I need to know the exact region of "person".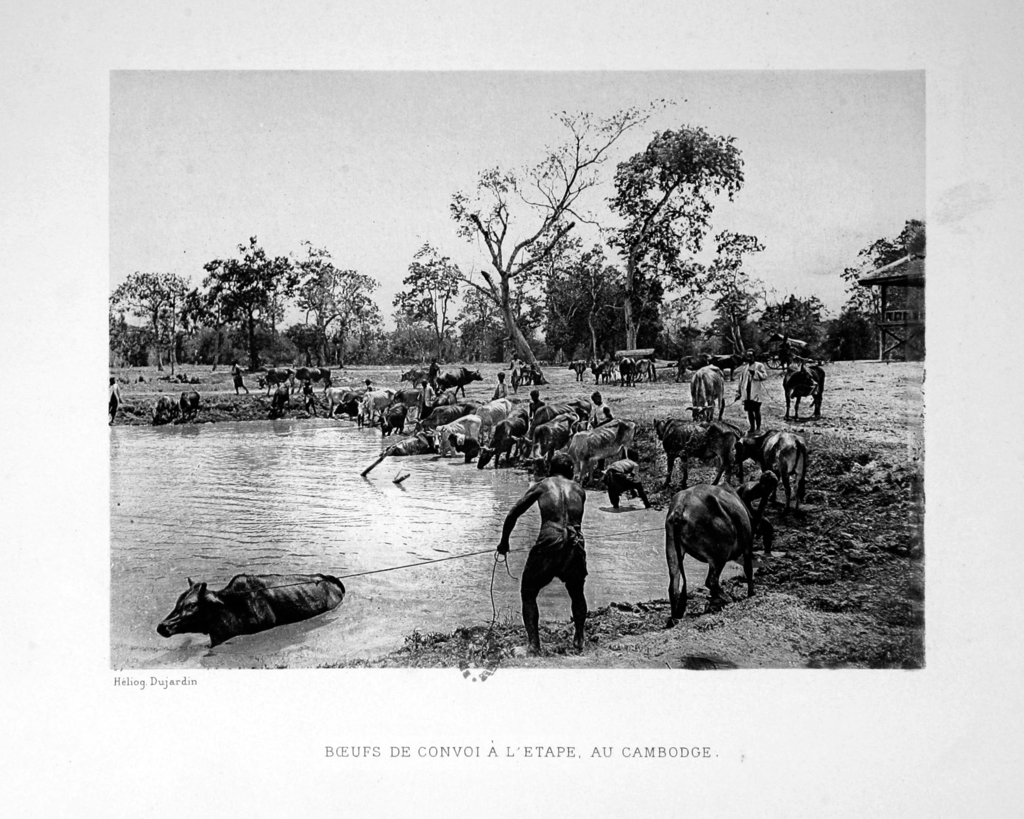
Region: box(109, 377, 124, 427).
